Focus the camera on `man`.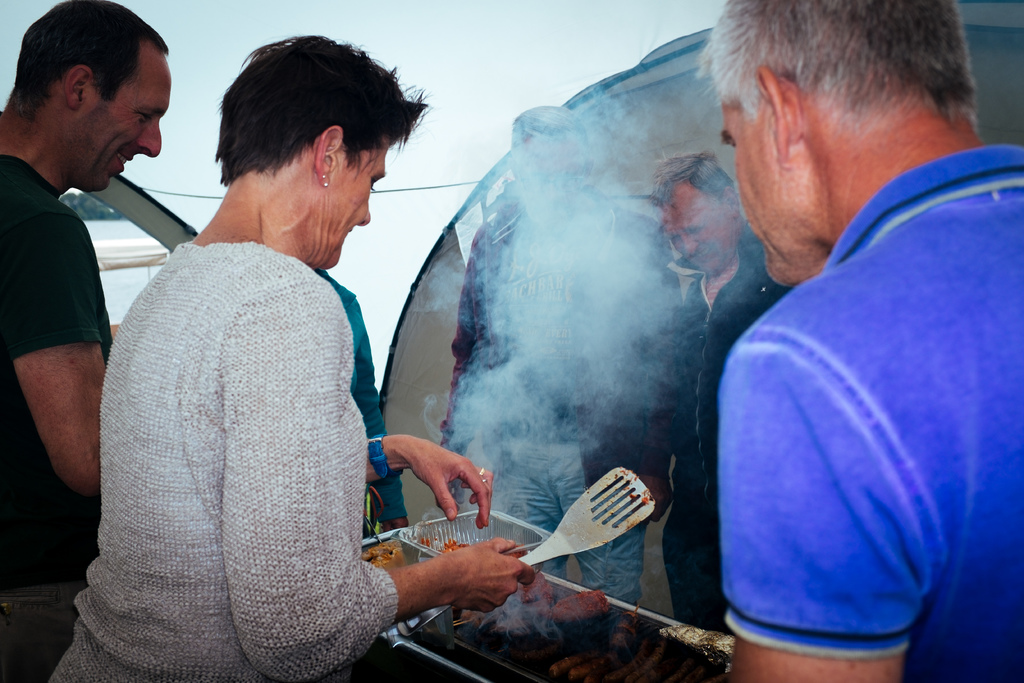
Focus region: [x1=440, y1=108, x2=687, y2=602].
